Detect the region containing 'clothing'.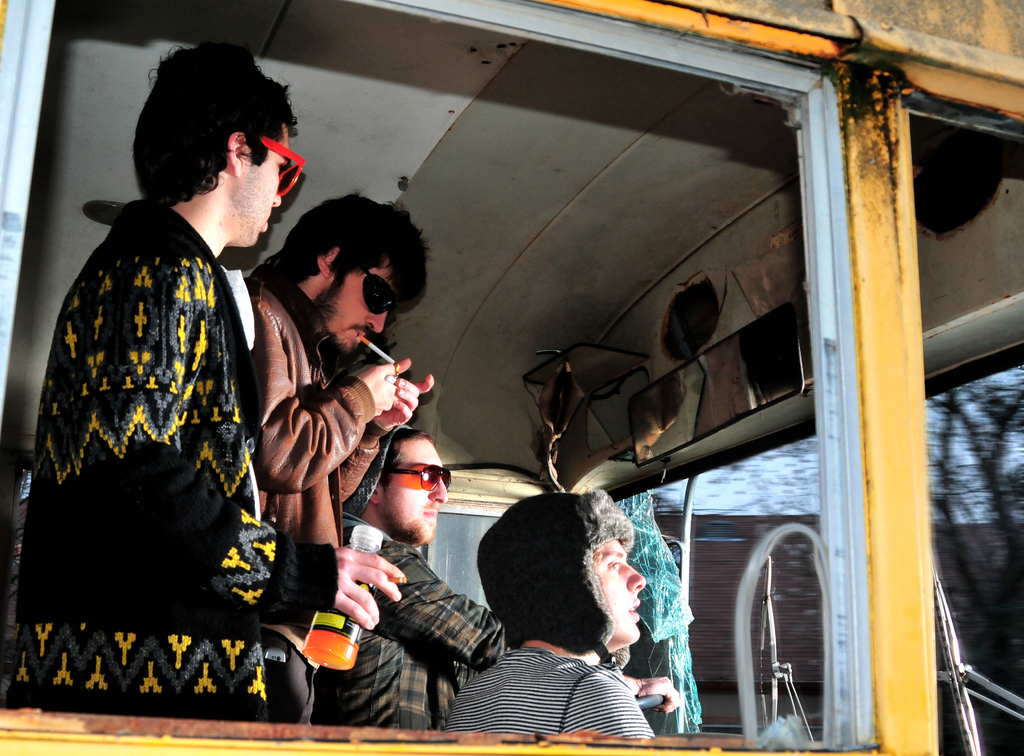
[442,648,650,735].
